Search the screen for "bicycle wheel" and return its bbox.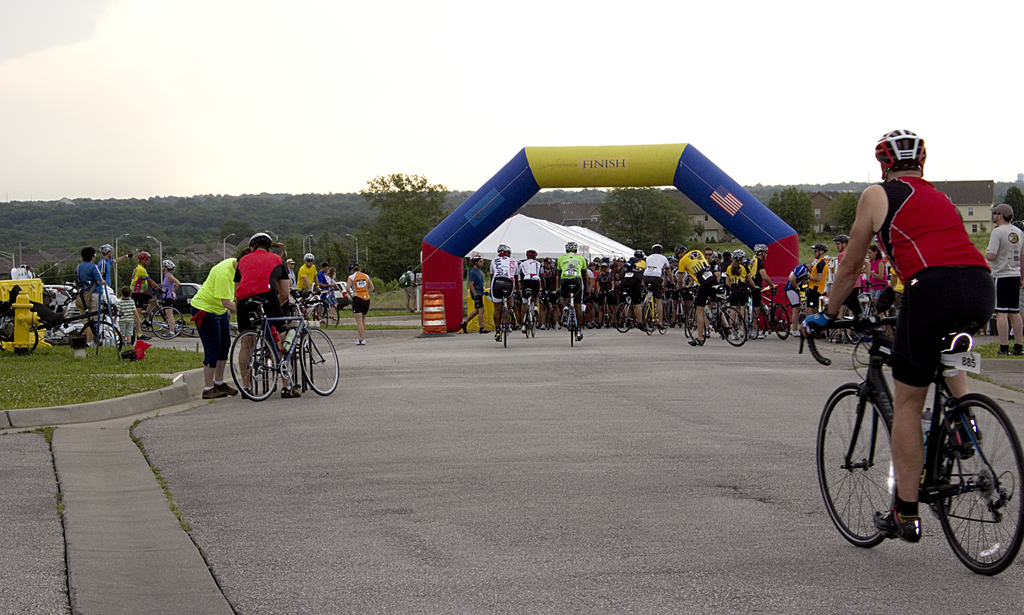
Found: <bbox>581, 296, 610, 336</bbox>.
